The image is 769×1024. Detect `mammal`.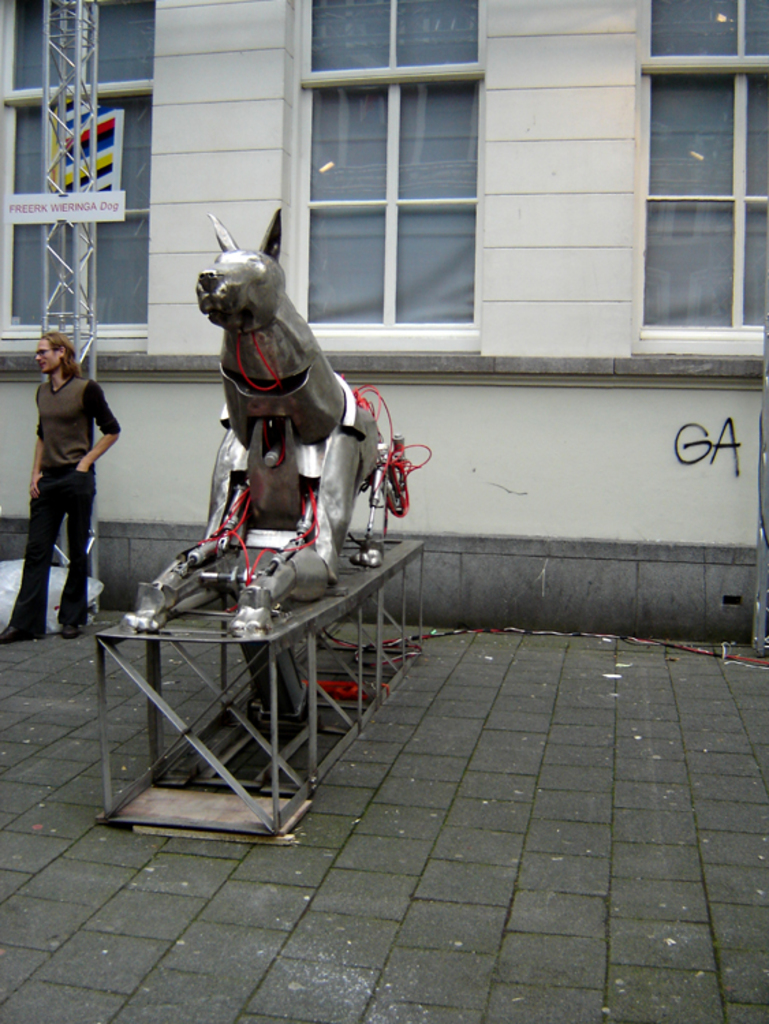
Detection: <box>126,210,402,638</box>.
